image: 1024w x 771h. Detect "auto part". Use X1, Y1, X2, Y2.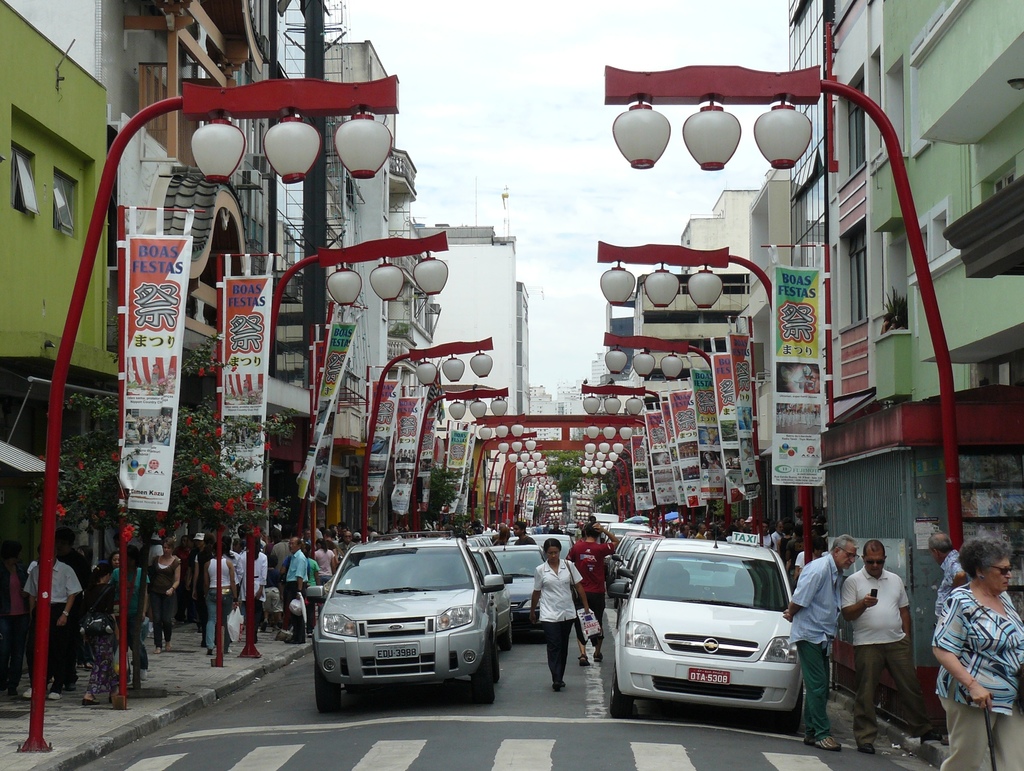
314, 590, 495, 675.
